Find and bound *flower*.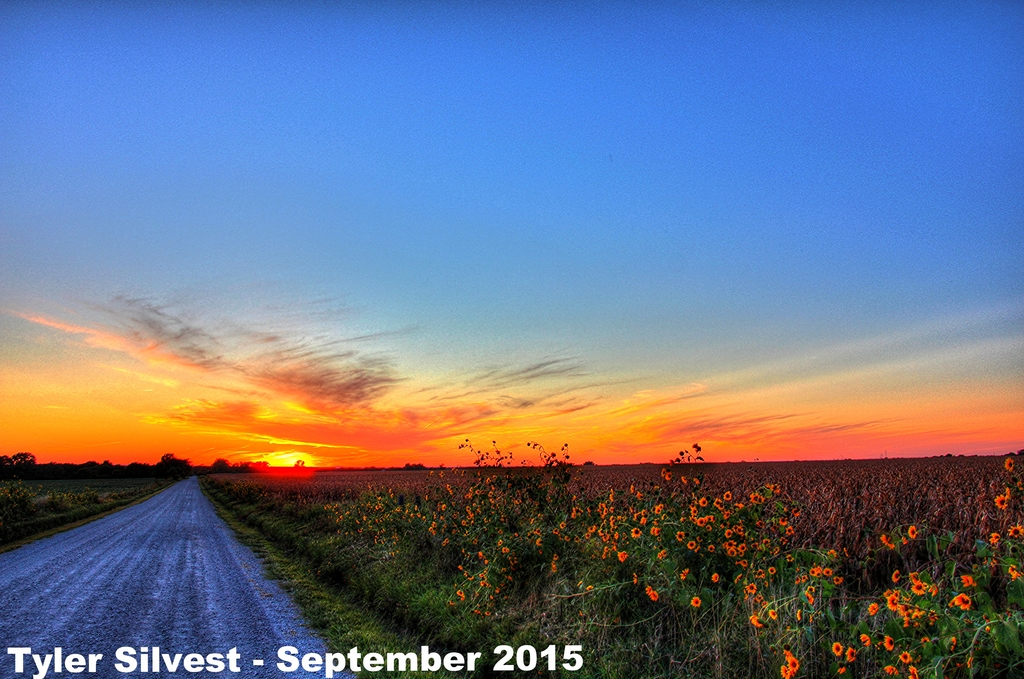
Bound: detection(897, 609, 910, 618).
